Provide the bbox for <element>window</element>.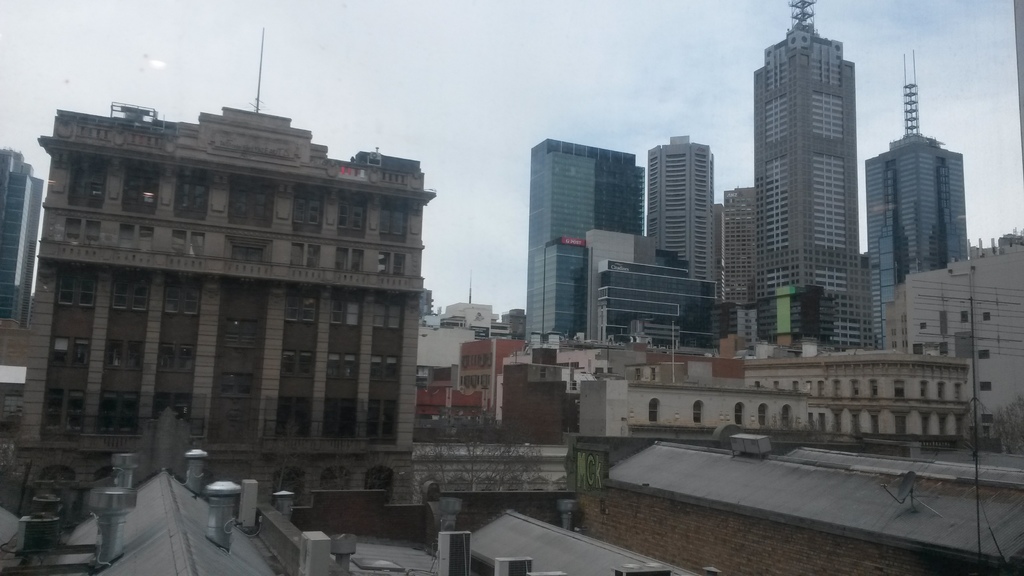
Rect(693, 402, 702, 426).
